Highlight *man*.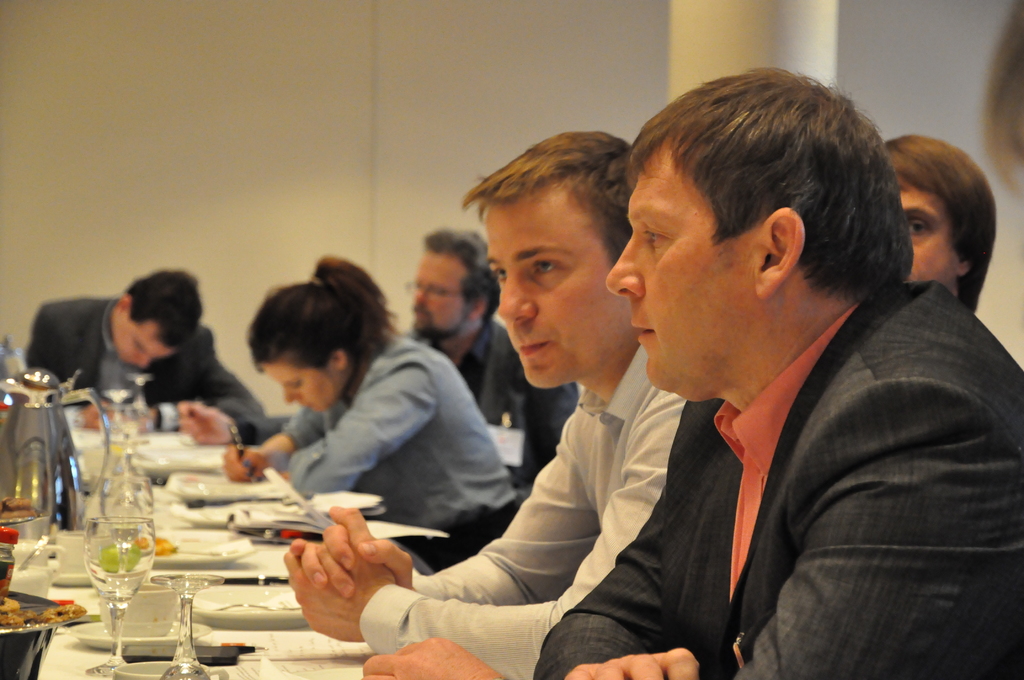
Highlighted region: {"left": 880, "top": 129, "right": 993, "bottom": 320}.
